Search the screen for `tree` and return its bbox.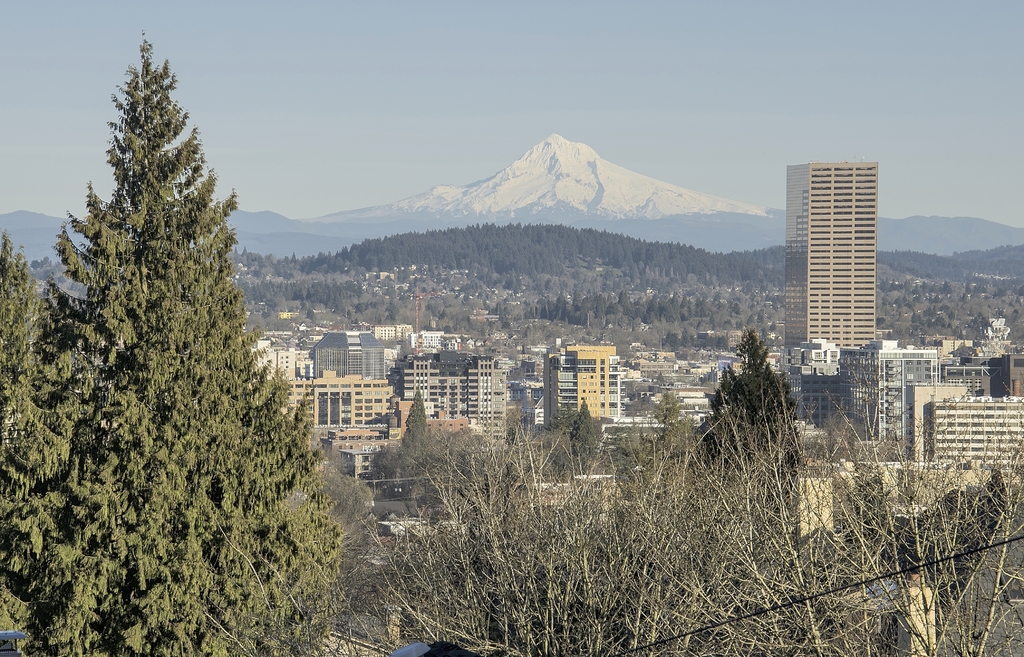
Found: x1=374 y1=436 x2=414 y2=498.
